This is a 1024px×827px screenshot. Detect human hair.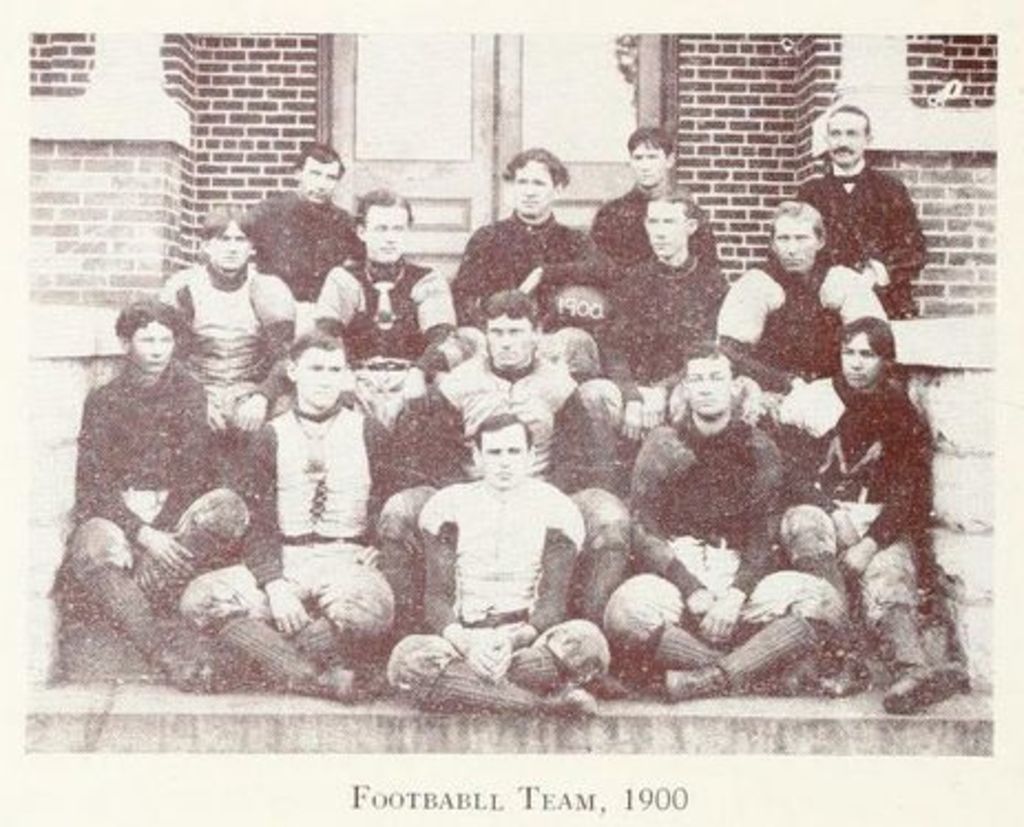
679/343/736/374.
